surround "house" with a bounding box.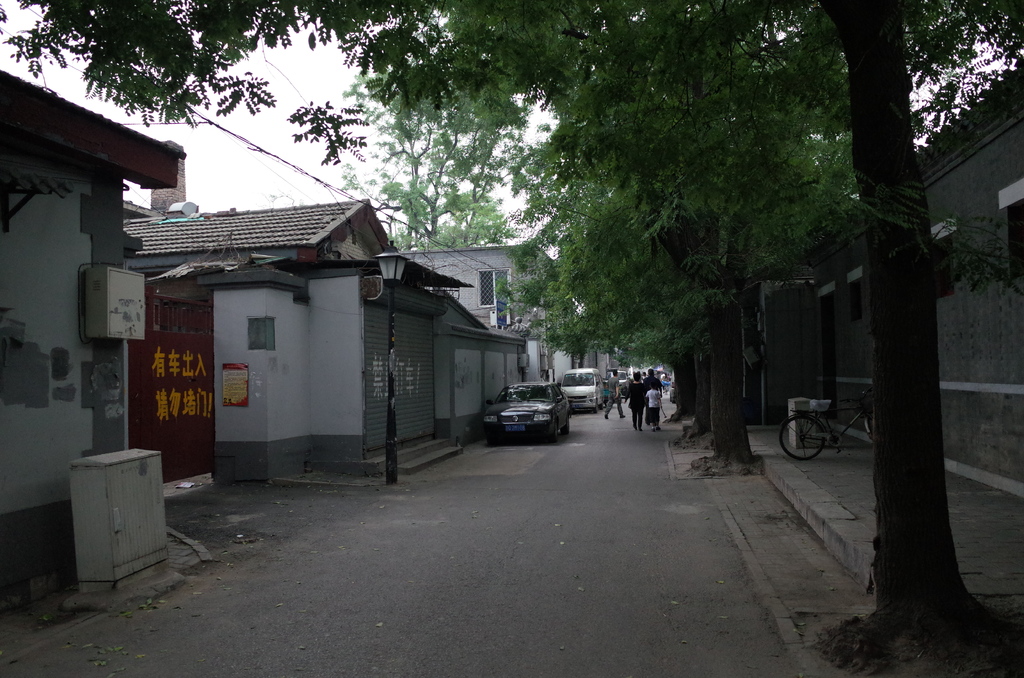
l=392, t=238, r=605, b=432.
